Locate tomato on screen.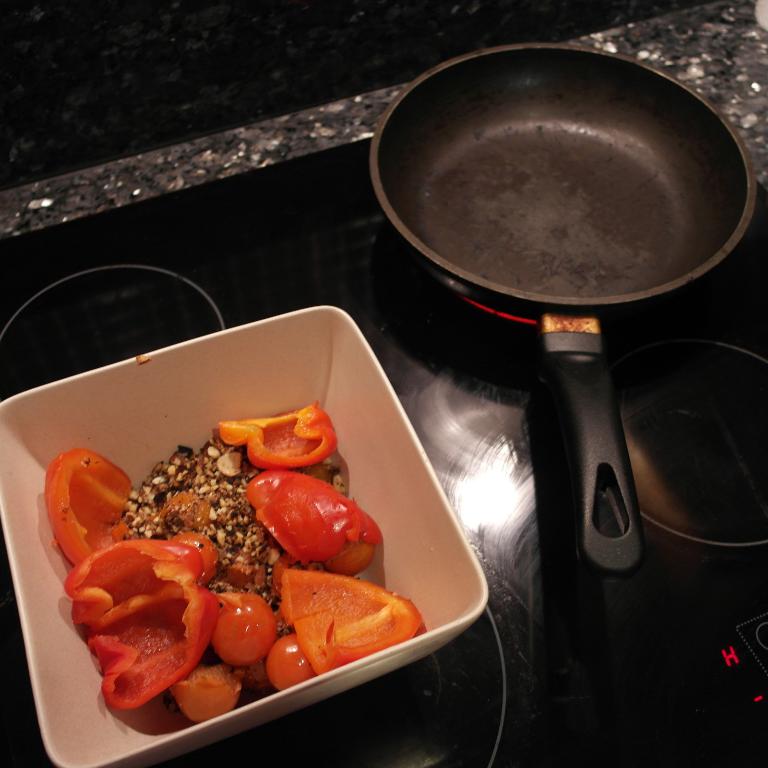
On screen at [278,568,430,671].
